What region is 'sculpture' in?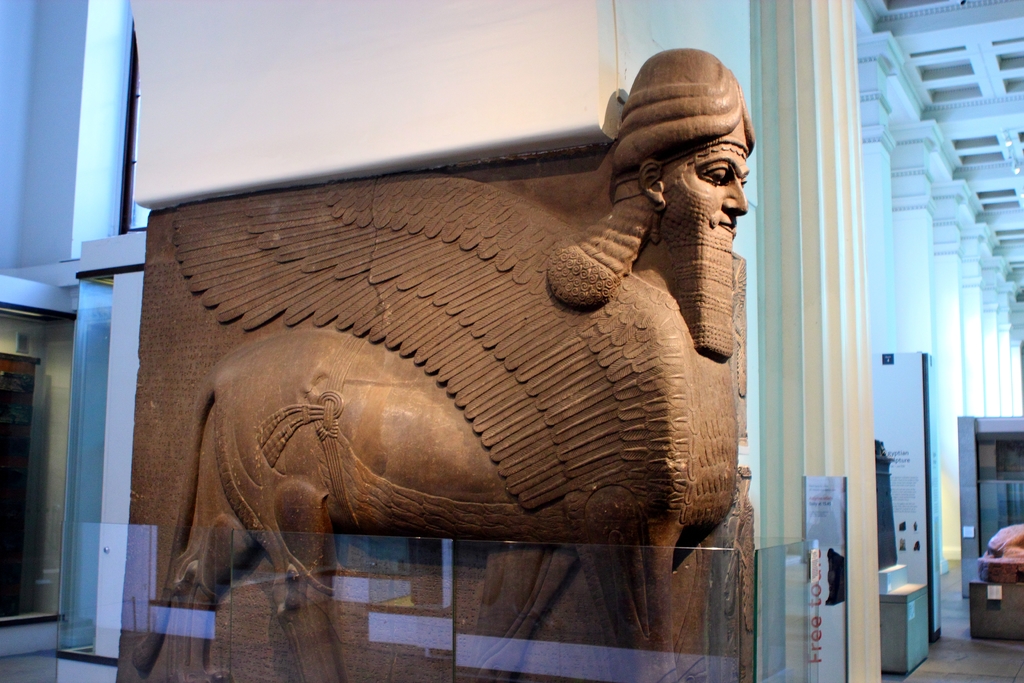
locate(964, 515, 1023, 589).
